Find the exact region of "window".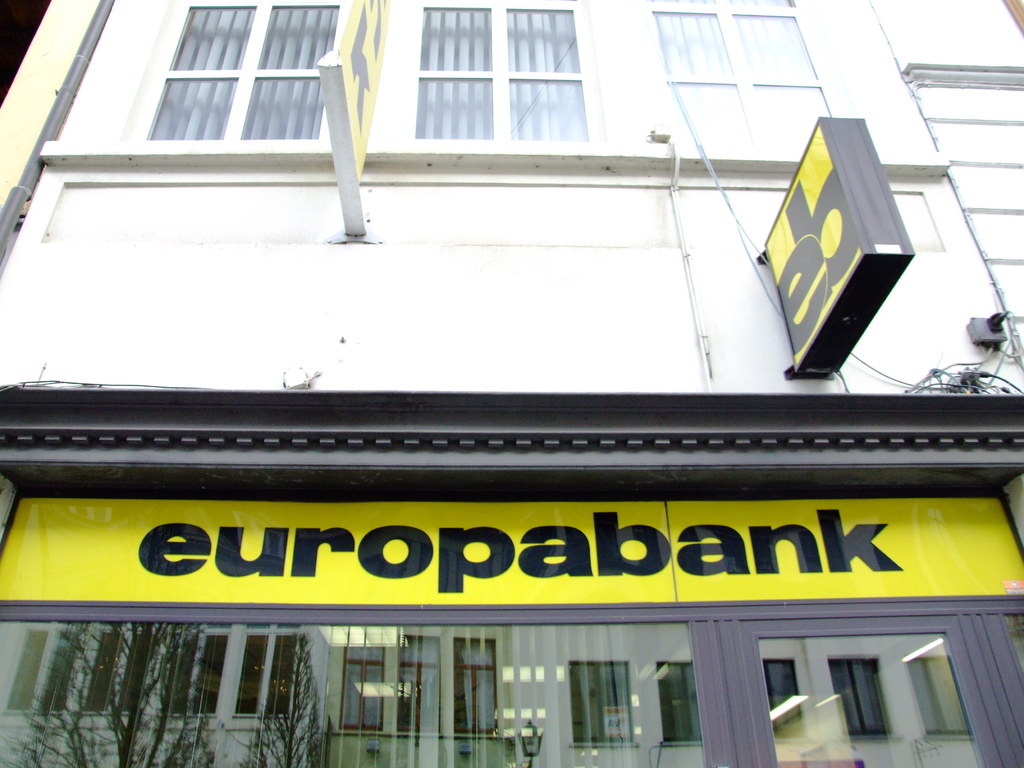
Exact region: l=140, t=0, r=340, b=141.
